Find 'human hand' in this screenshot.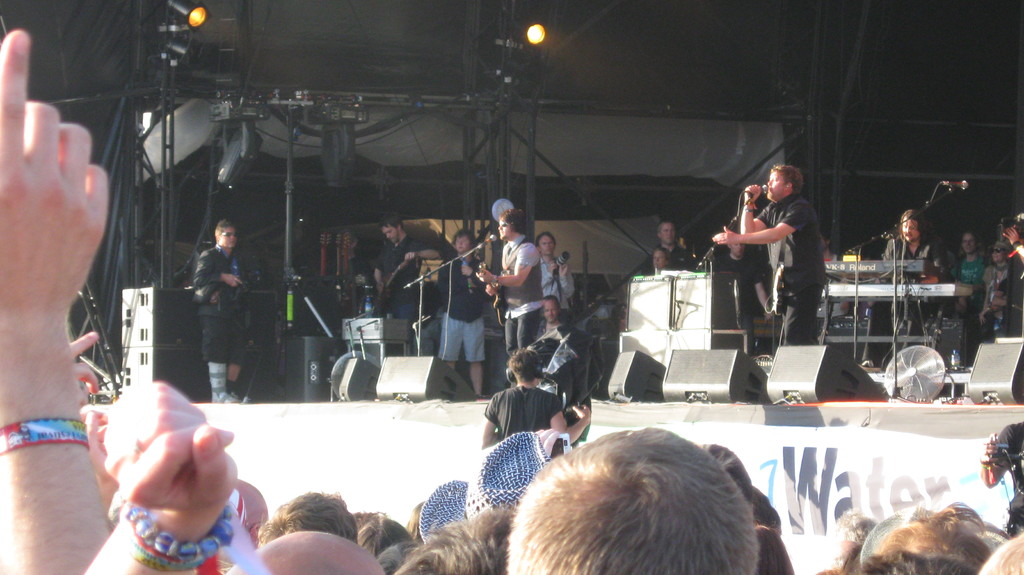
The bounding box for 'human hand' is (0,29,111,310).
